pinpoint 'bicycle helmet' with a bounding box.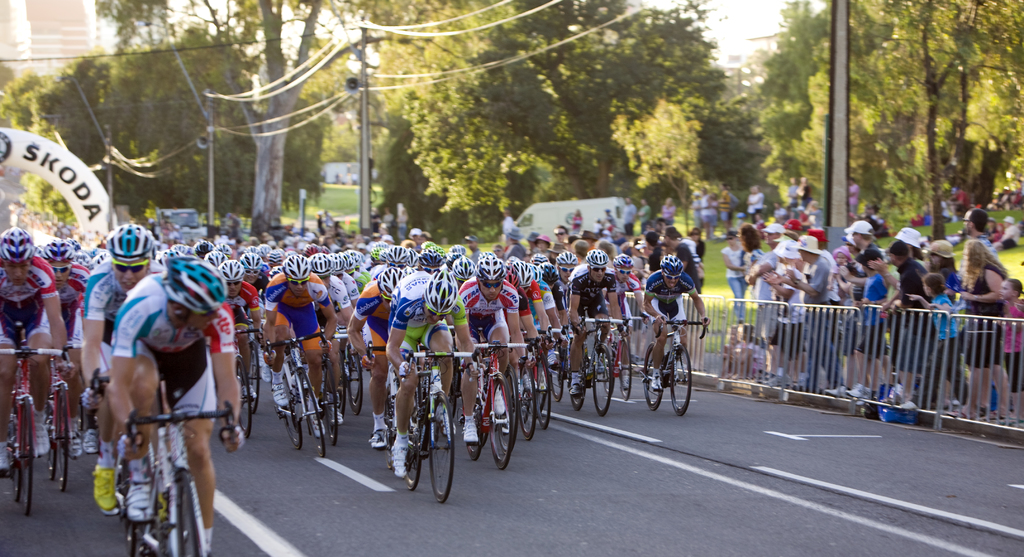
{"left": 531, "top": 251, "right": 548, "bottom": 267}.
